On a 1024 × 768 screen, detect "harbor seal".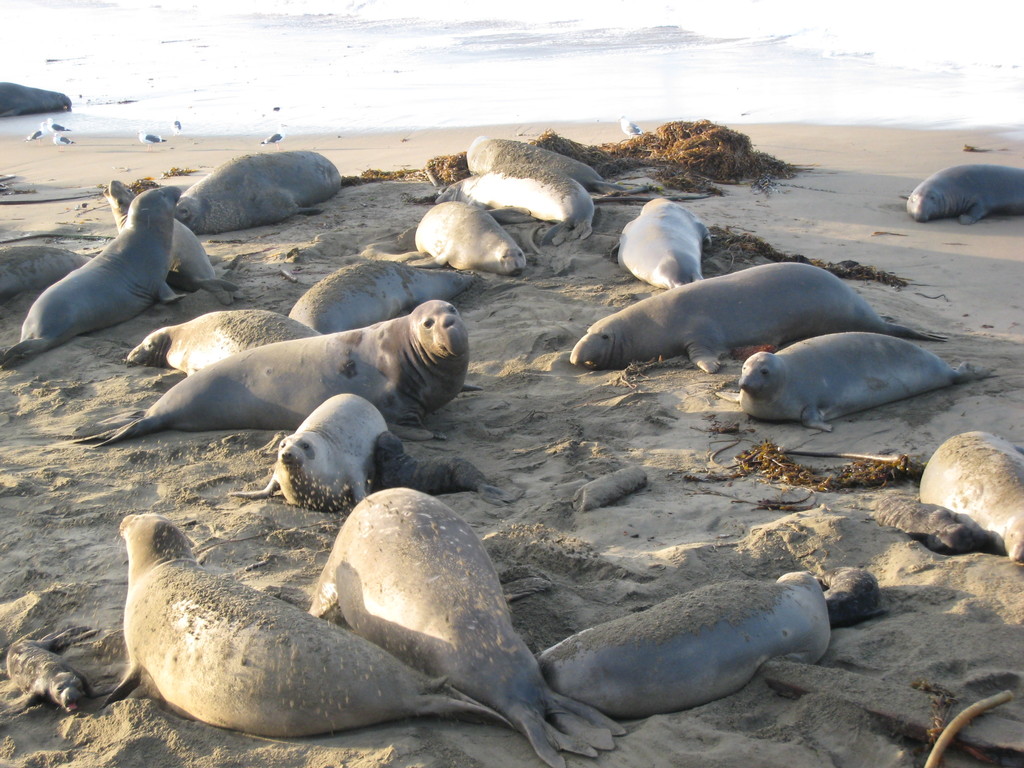
crop(290, 259, 483, 333).
